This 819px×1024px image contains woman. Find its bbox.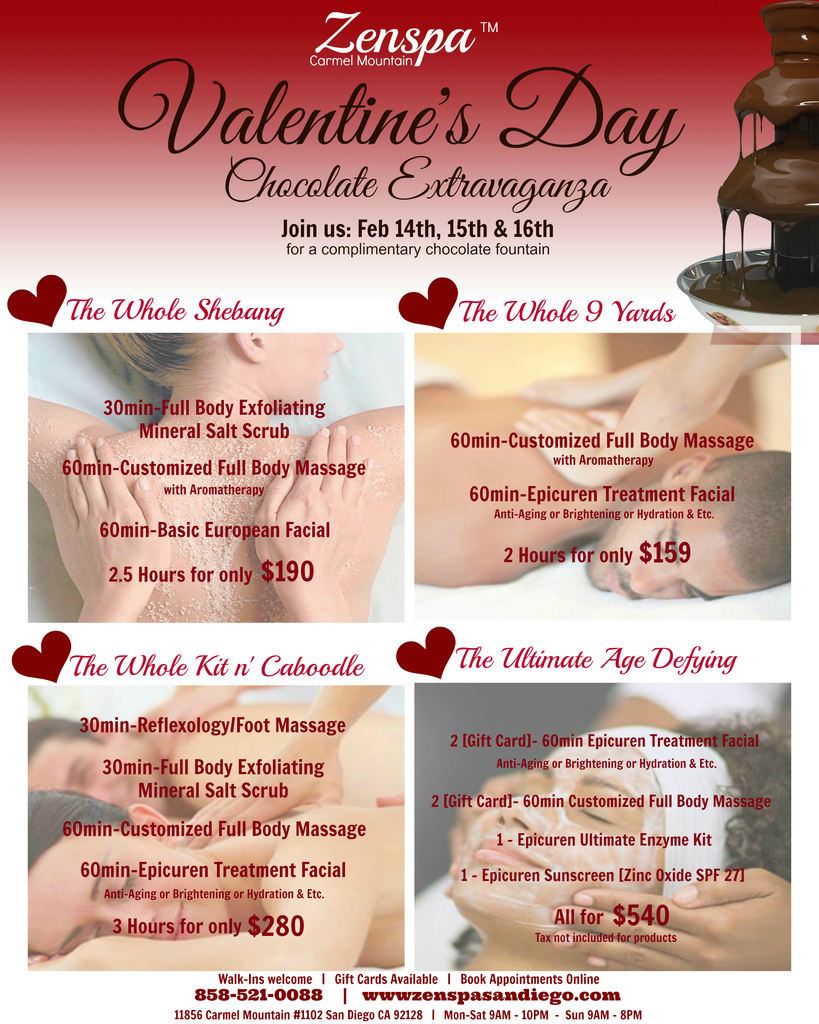
(447, 697, 800, 980).
